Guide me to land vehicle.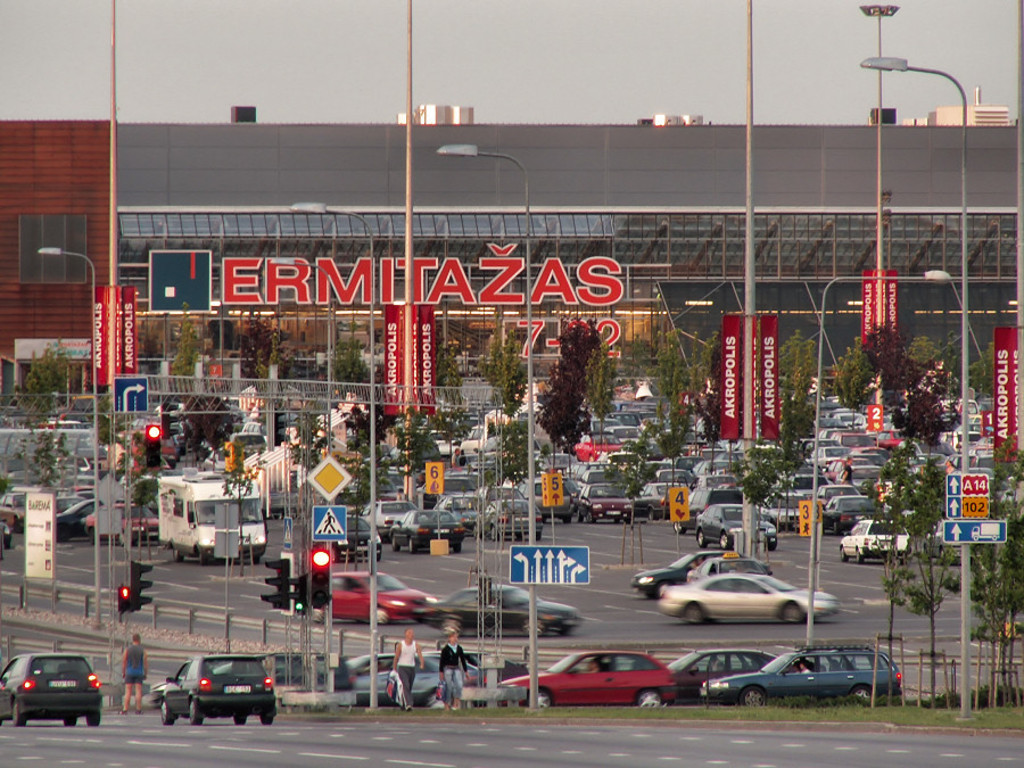
Guidance: x1=259 y1=651 x2=354 y2=692.
